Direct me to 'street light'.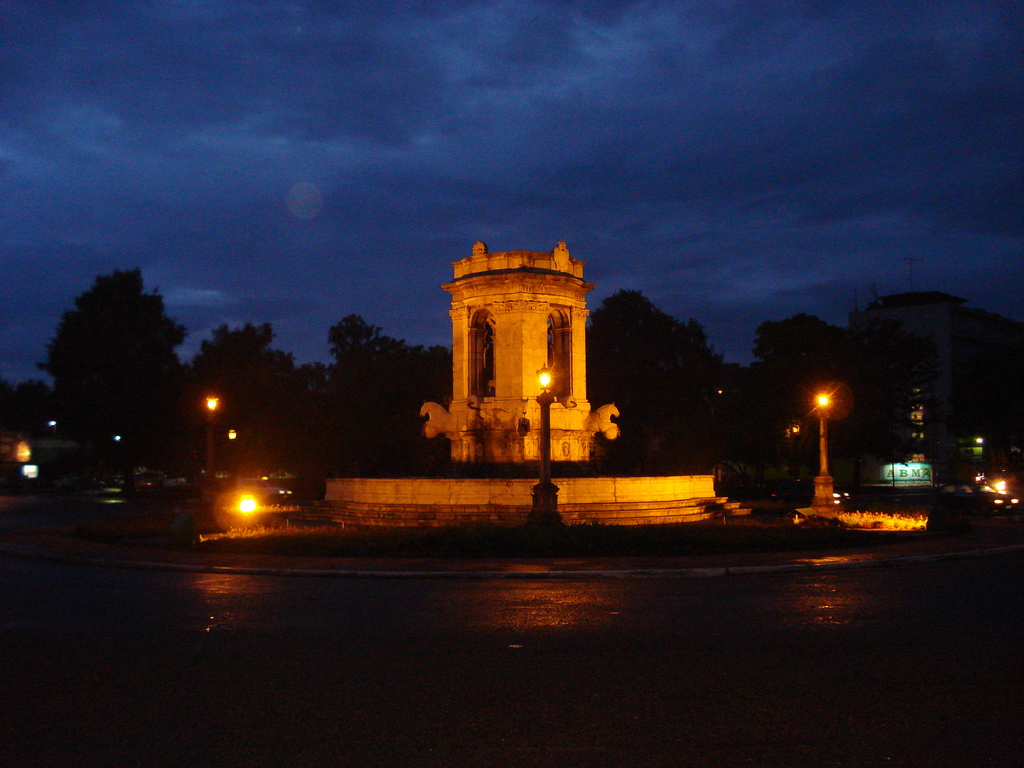
Direction: (525,362,563,529).
